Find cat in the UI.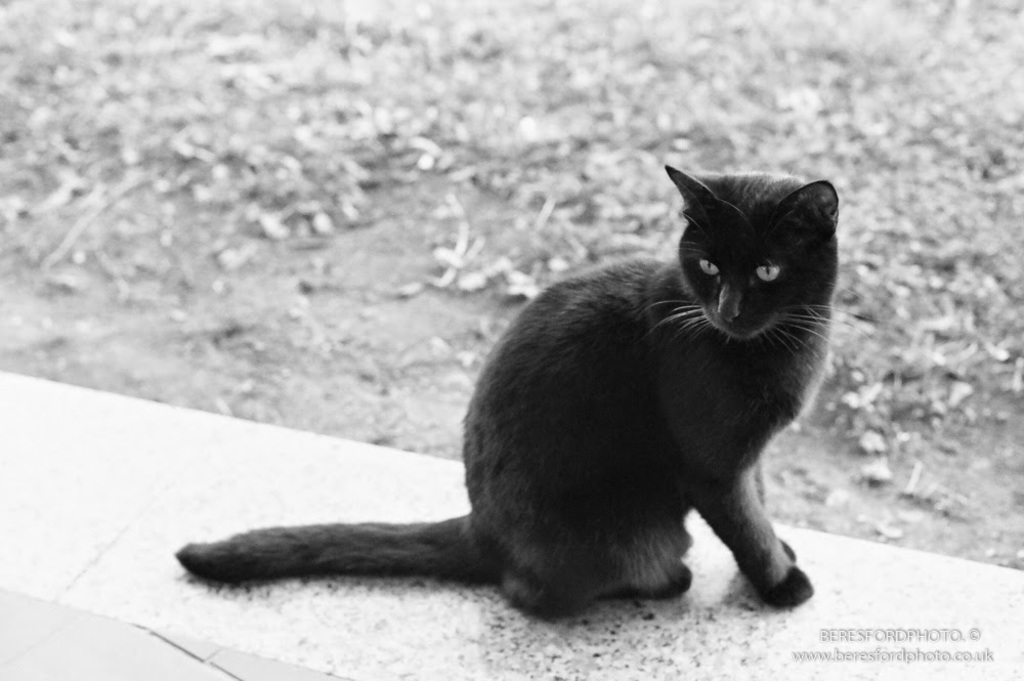
UI element at <box>176,170,833,623</box>.
